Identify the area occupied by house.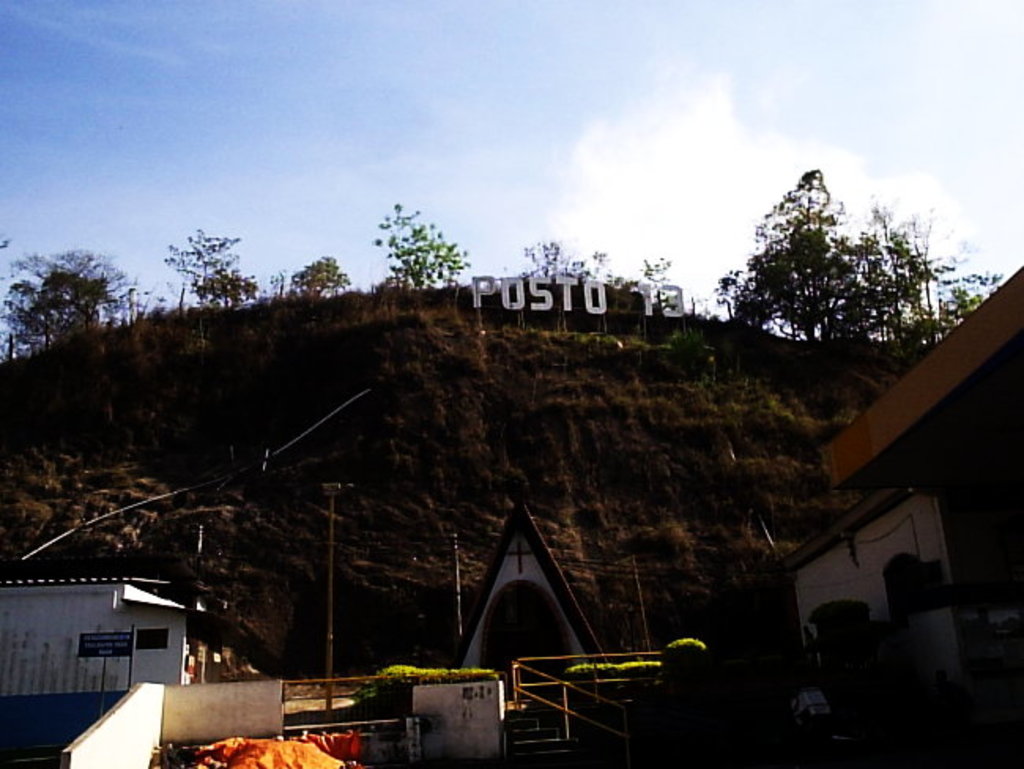
Area: [left=0, top=577, right=210, bottom=704].
